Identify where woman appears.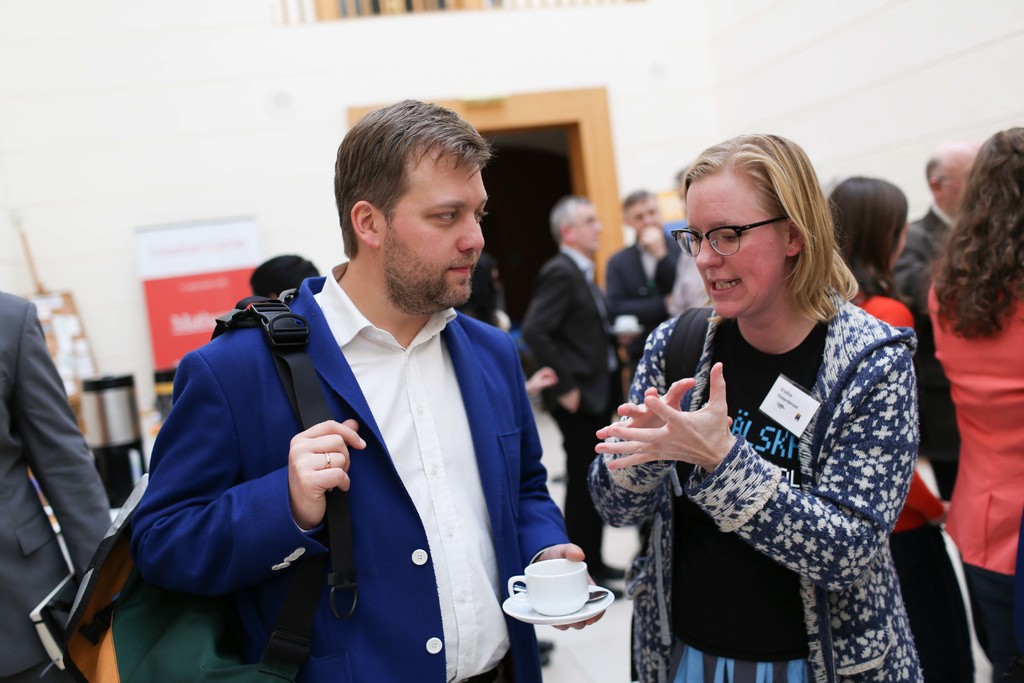
Appears at {"x1": 824, "y1": 177, "x2": 975, "y2": 682}.
